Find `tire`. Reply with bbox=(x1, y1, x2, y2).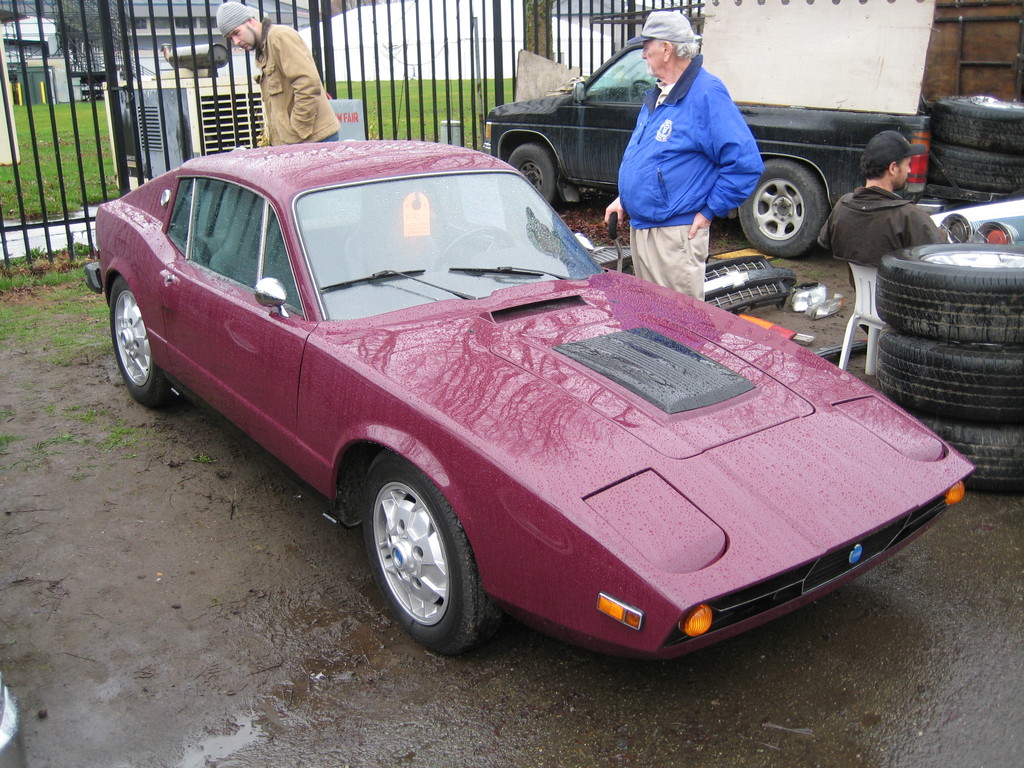
bbox=(731, 161, 826, 257).
